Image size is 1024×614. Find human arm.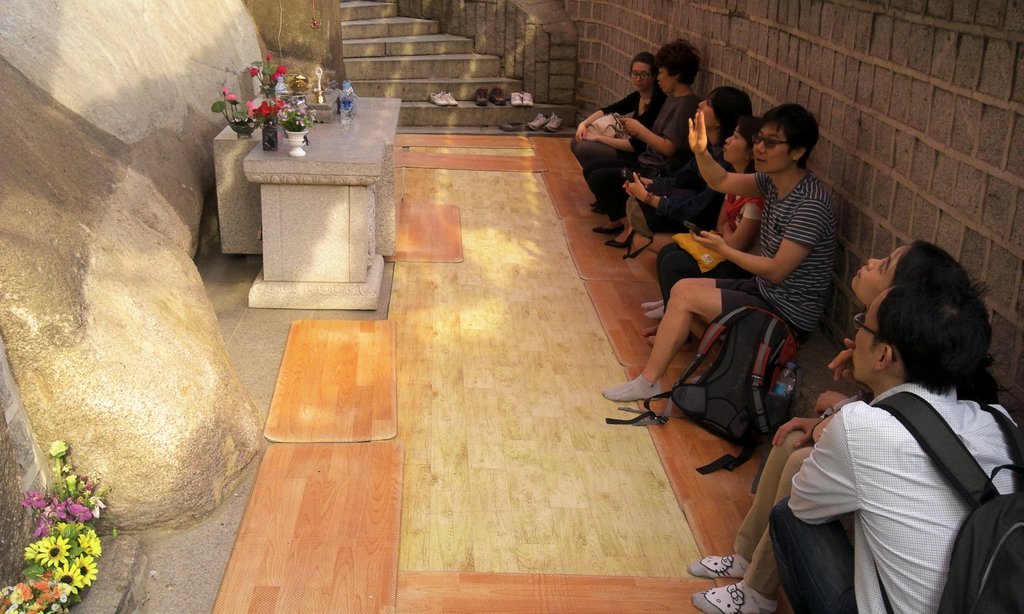
[719, 193, 761, 251].
